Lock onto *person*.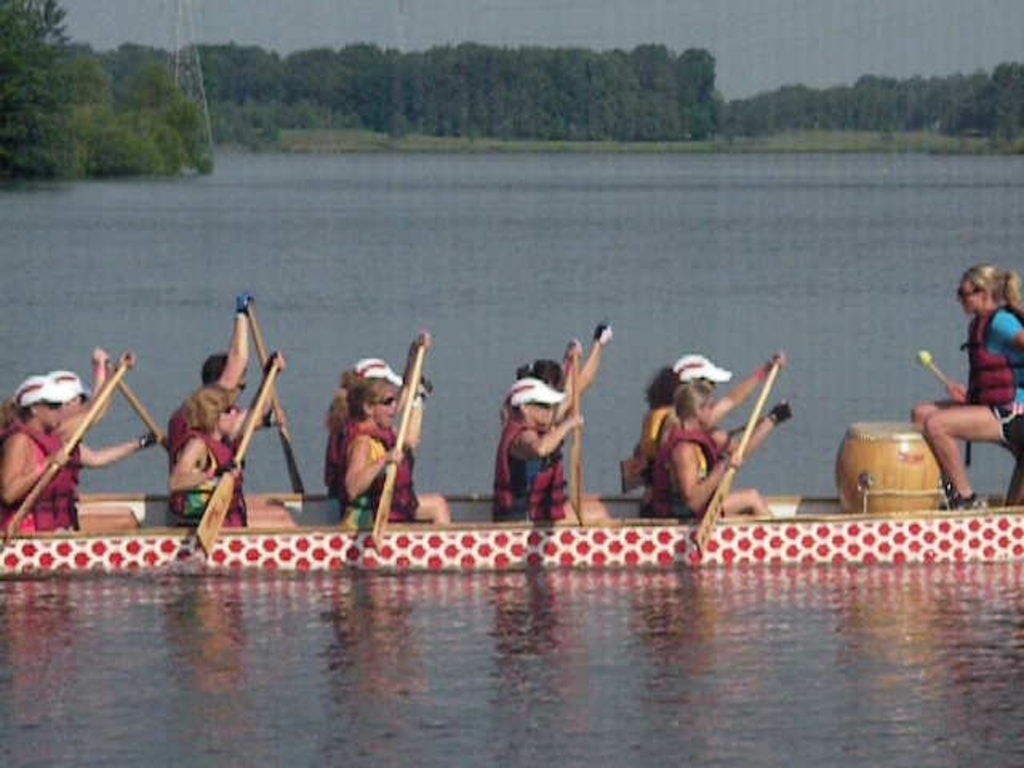
Locked: select_region(645, 354, 786, 514).
